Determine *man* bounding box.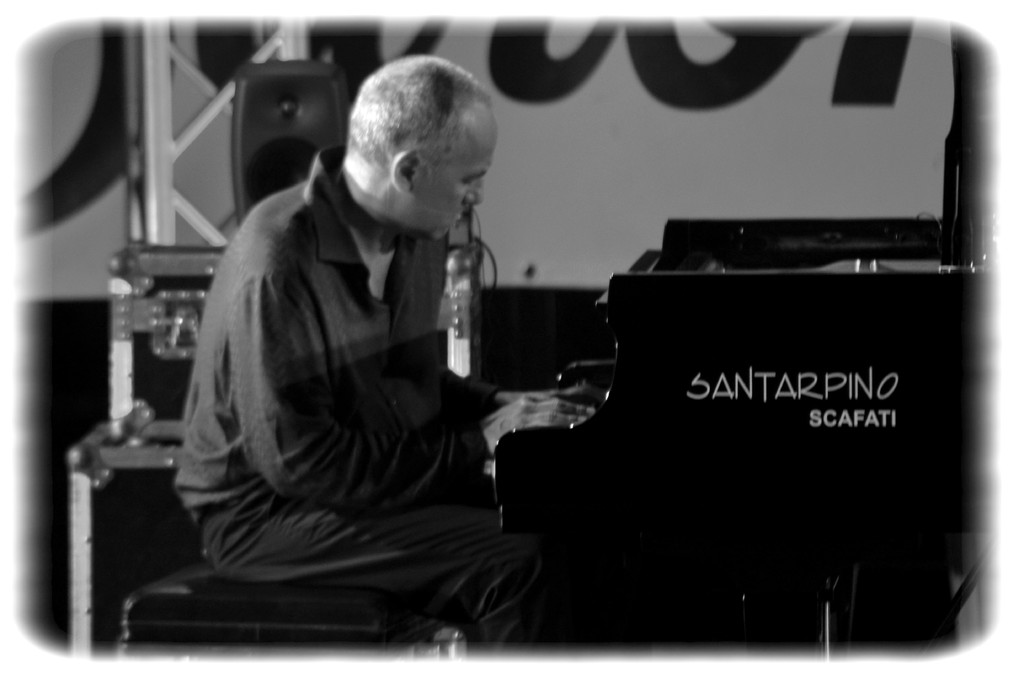
Determined: select_region(173, 54, 600, 650).
